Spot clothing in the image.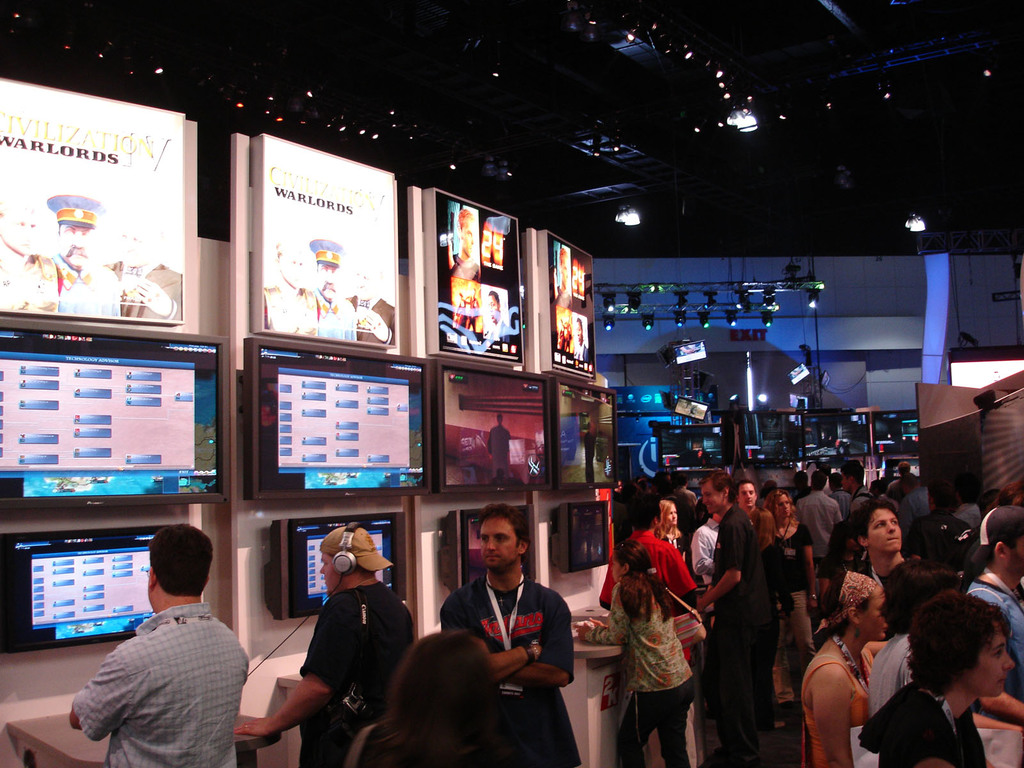
clothing found at pyautogui.locateOnScreen(574, 343, 590, 362).
